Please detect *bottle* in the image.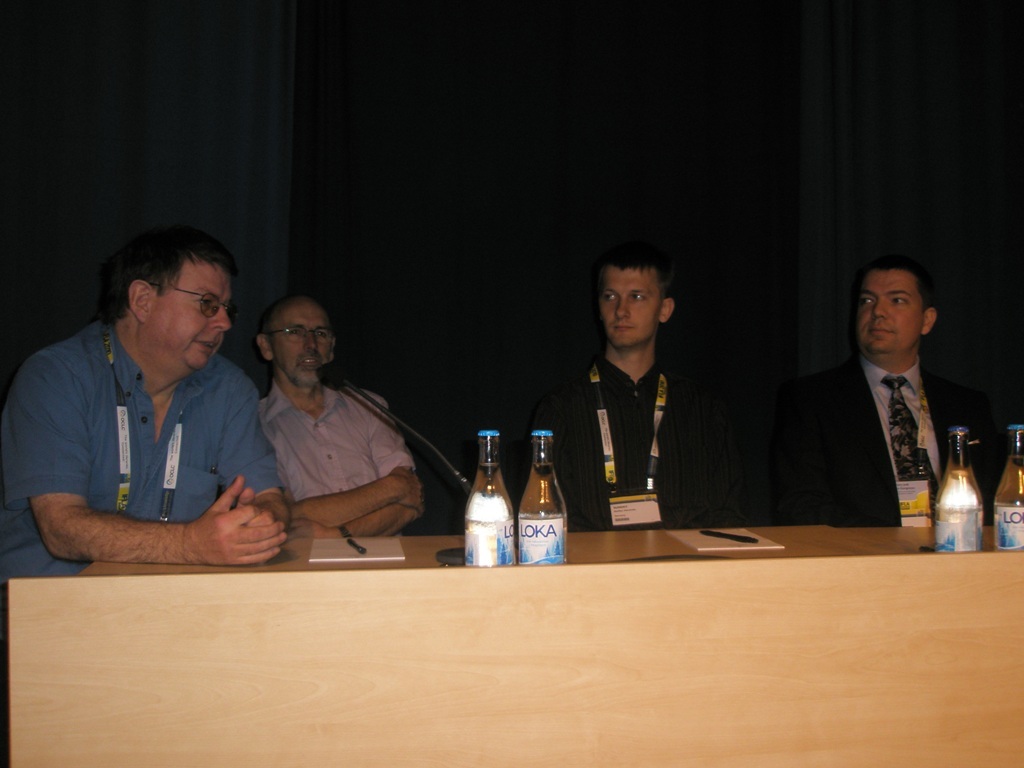
select_region(519, 427, 566, 568).
